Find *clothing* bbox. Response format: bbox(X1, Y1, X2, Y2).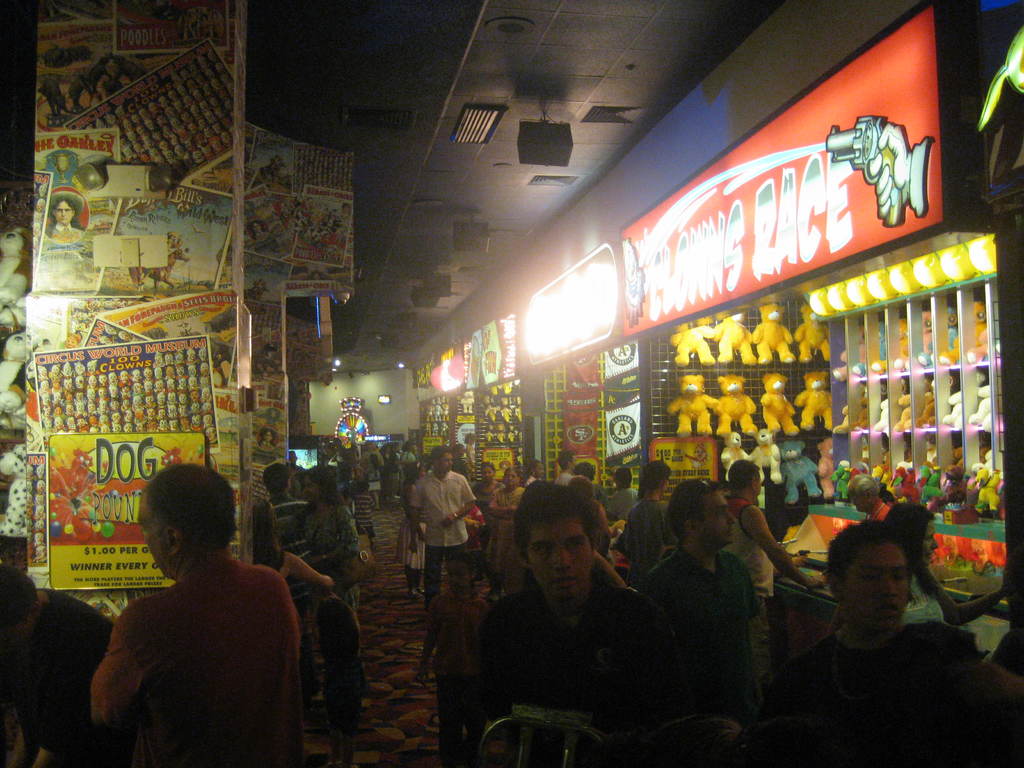
bbox(260, 492, 306, 574).
